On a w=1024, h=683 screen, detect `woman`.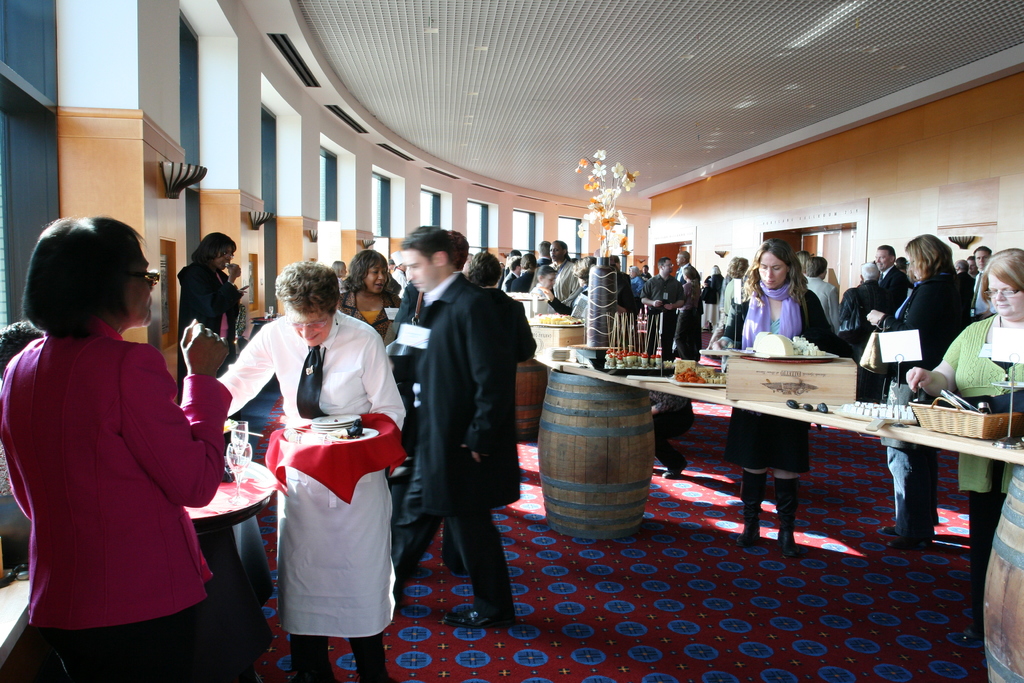
(172, 228, 244, 407).
